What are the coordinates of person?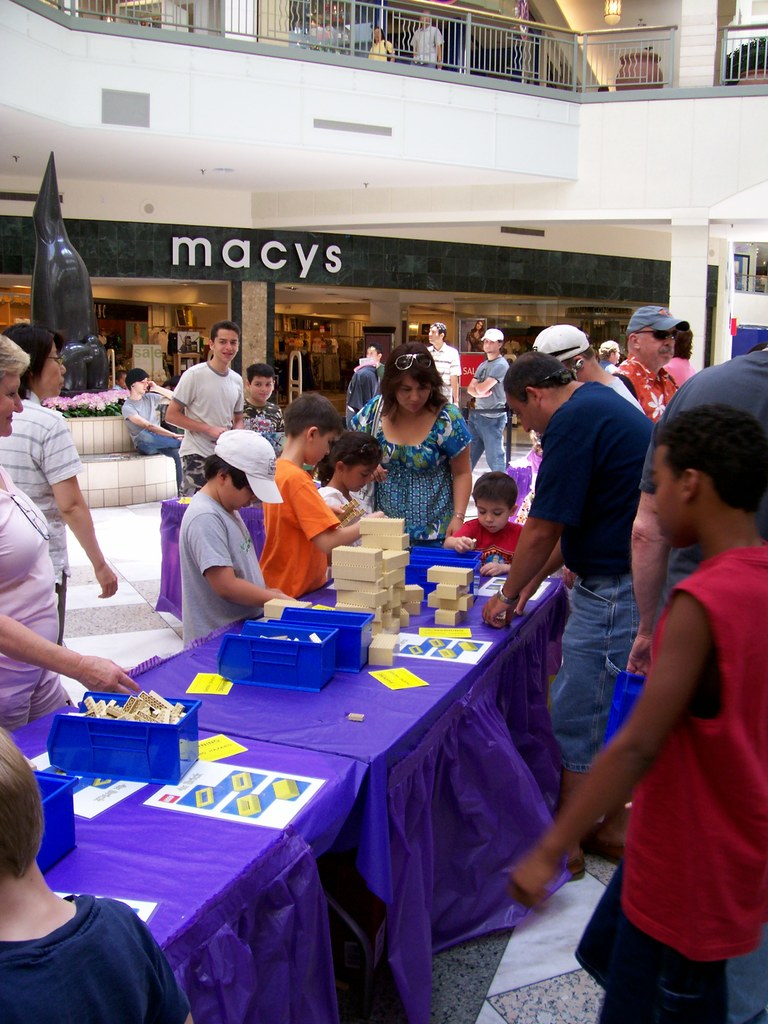
pyautogui.locateOnScreen(355, 337, 473, 534).
